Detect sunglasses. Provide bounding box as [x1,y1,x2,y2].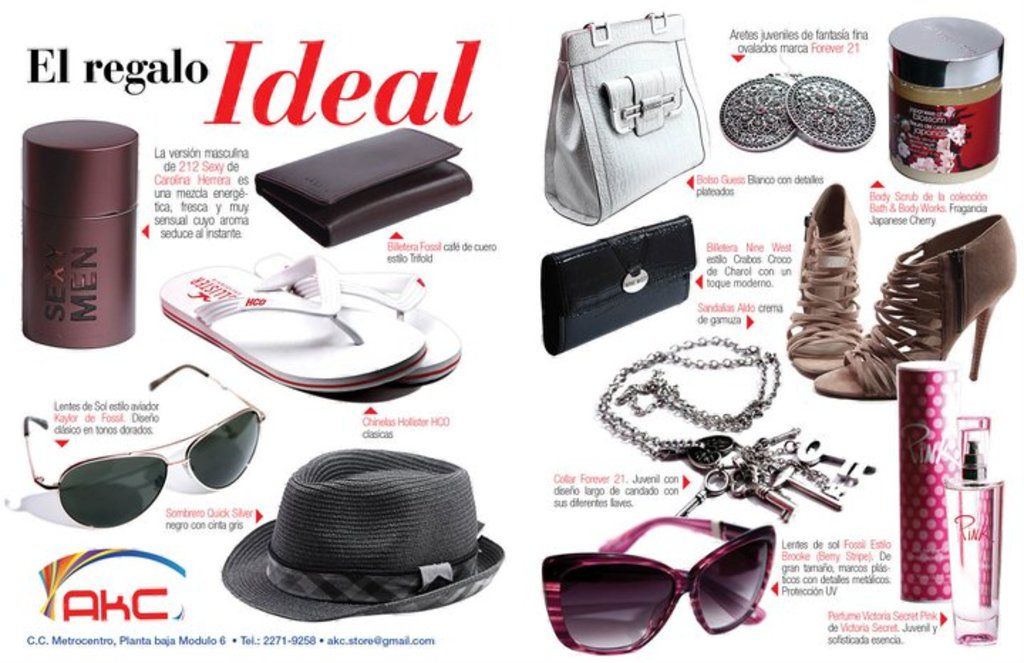
[542,516,775,659].
